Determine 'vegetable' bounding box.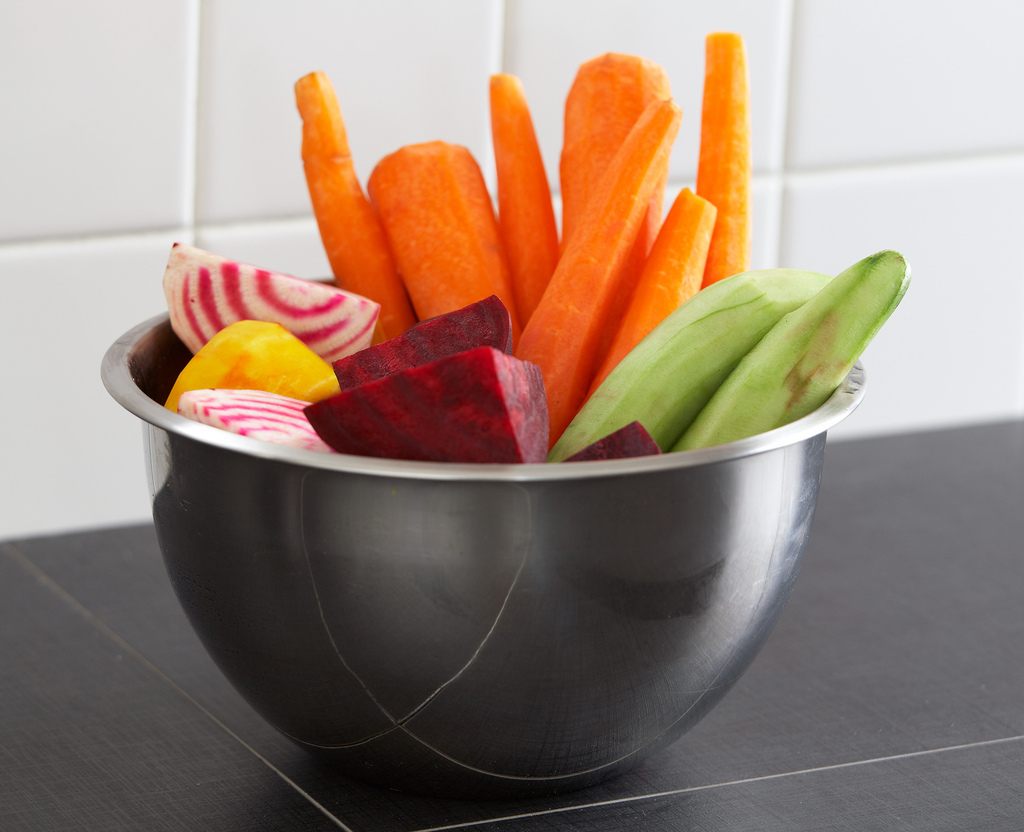
Determined: rect(307, 343, 547, 465).
